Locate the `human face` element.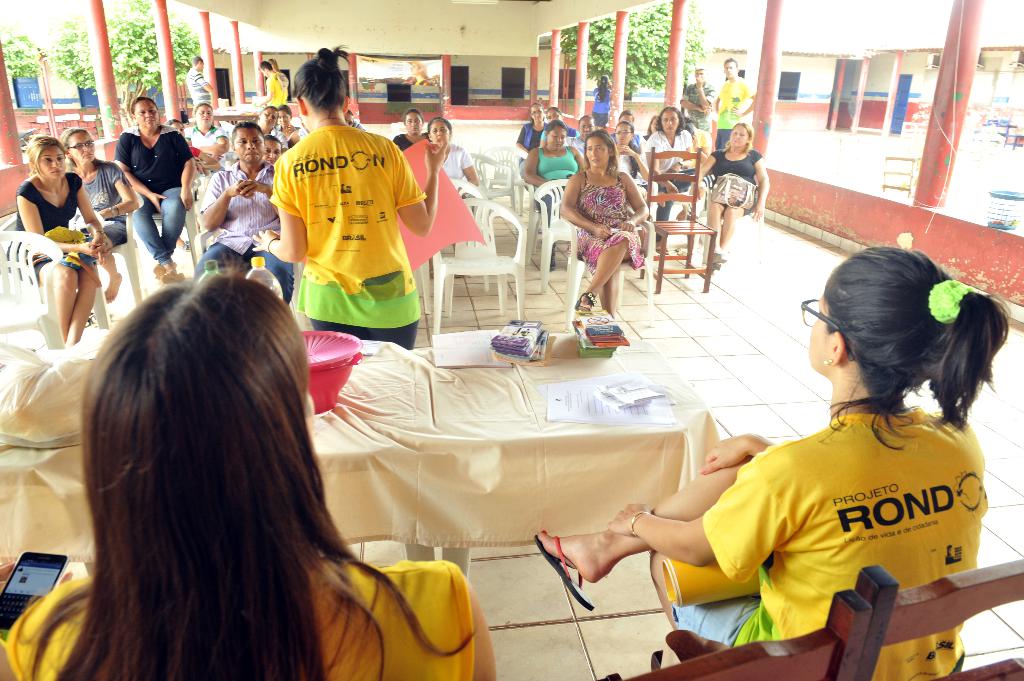
Element bbox: 694,67,703,79.
